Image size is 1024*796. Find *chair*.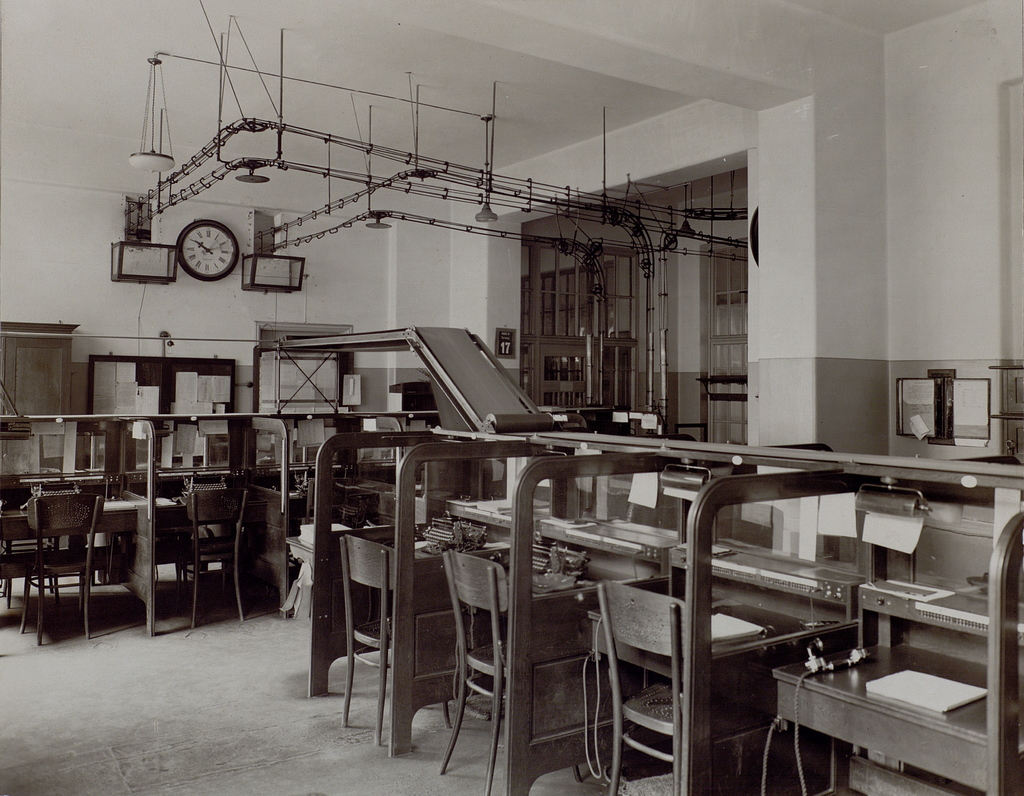
[298, 478, 352, 527].
